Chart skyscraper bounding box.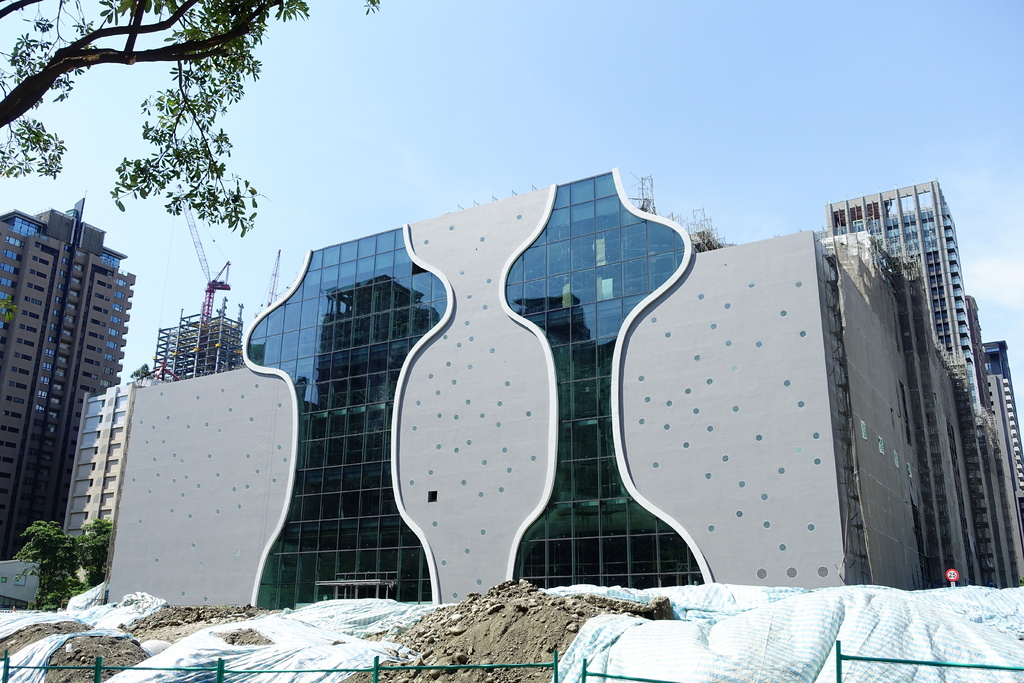
Charted: <box>829,178,1023,582</box>.
